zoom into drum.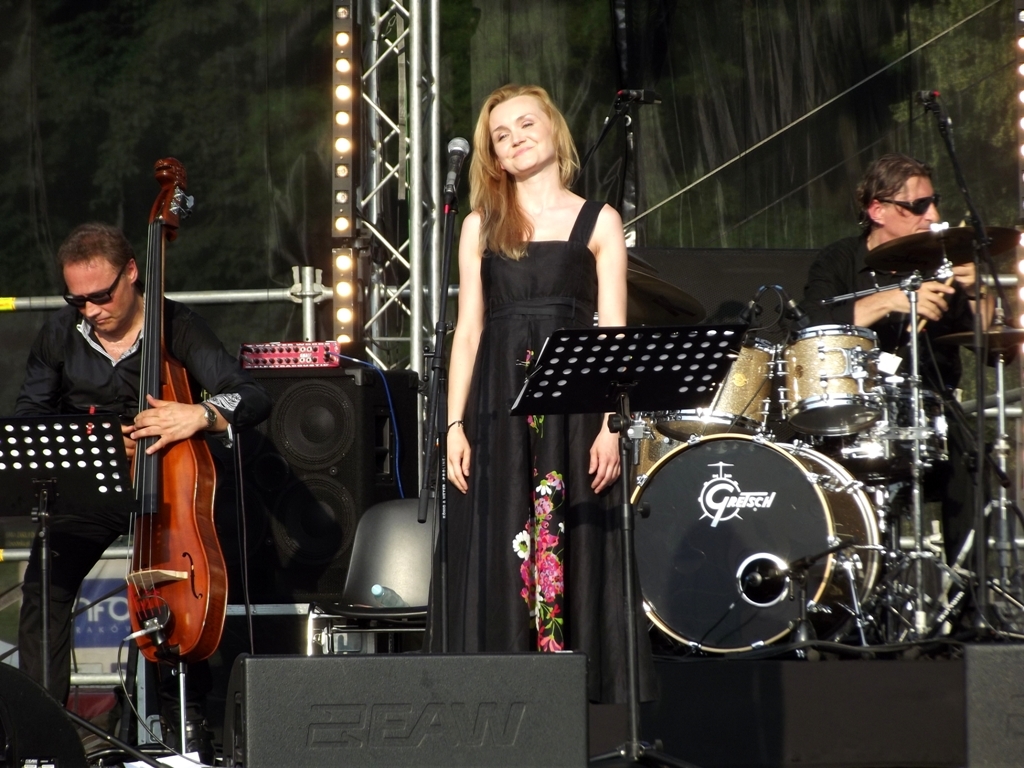
Zoom target: box=[781, 324, 889, 437].
